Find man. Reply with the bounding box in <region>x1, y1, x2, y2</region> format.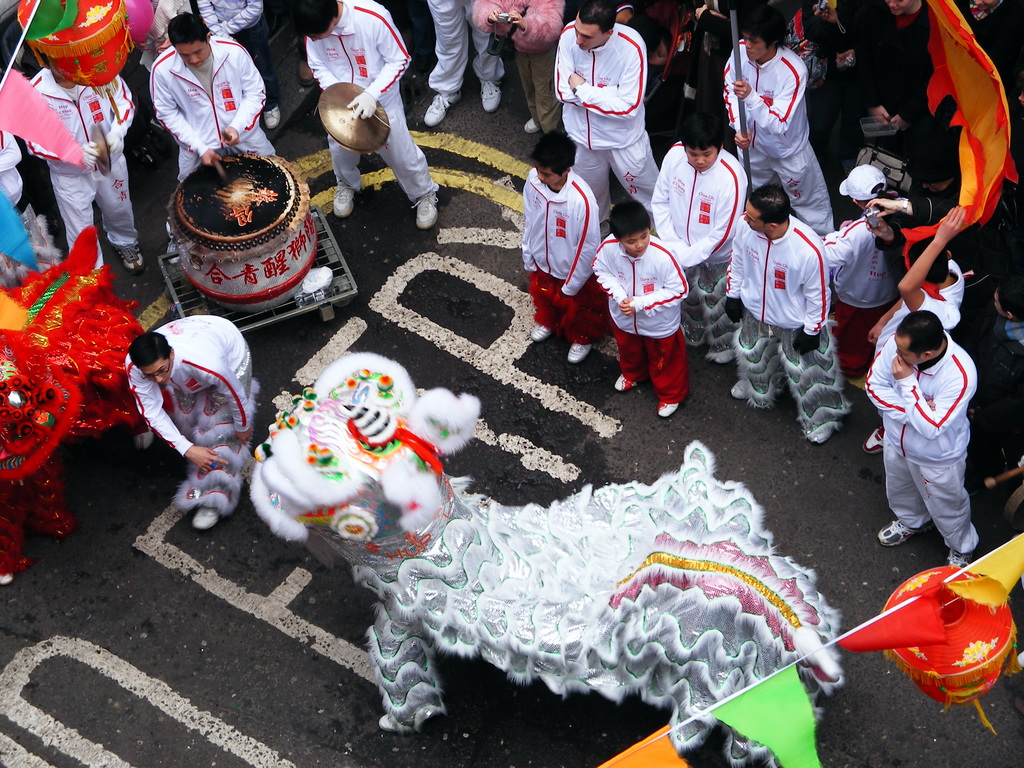
<region>24, 62, 140, 268</region>.
